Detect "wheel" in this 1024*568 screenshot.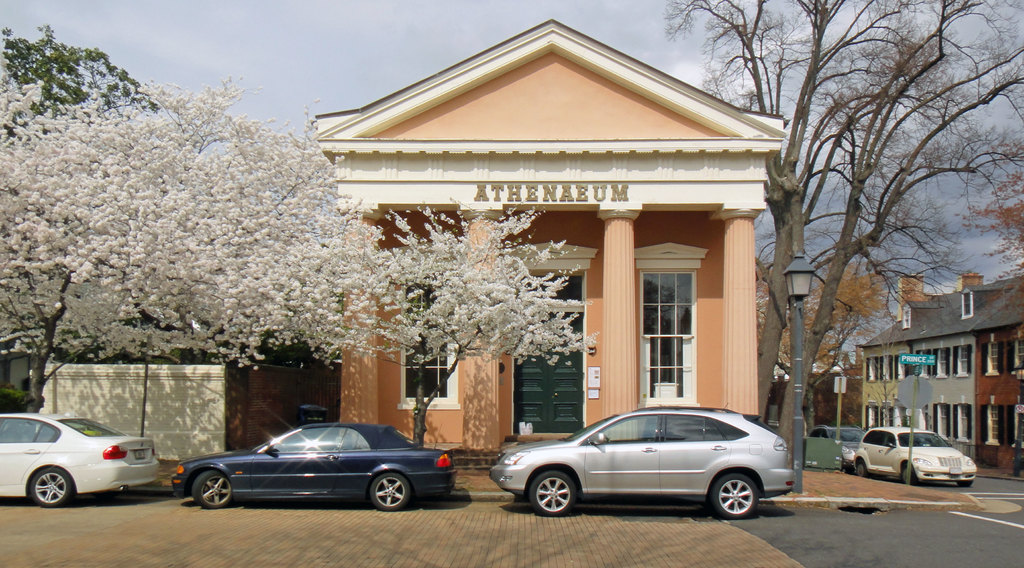
Detection: select_region(525, 469, 580, 516).
